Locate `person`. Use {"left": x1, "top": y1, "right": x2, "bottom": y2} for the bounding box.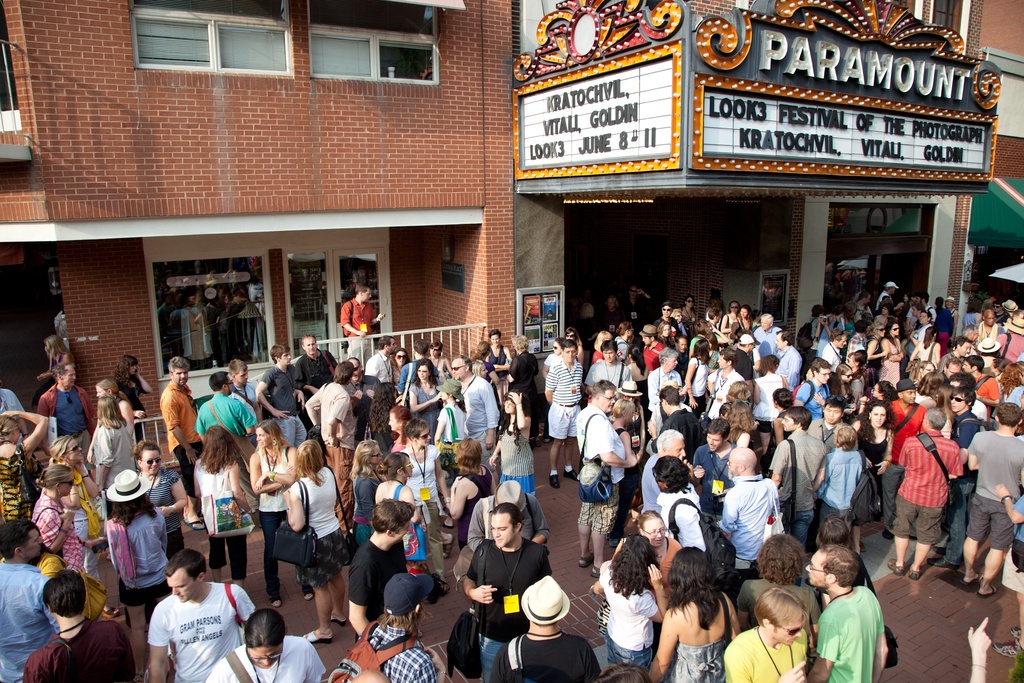
{"left": 451, "top": 438, "right": 480, "bottom": 540}.
